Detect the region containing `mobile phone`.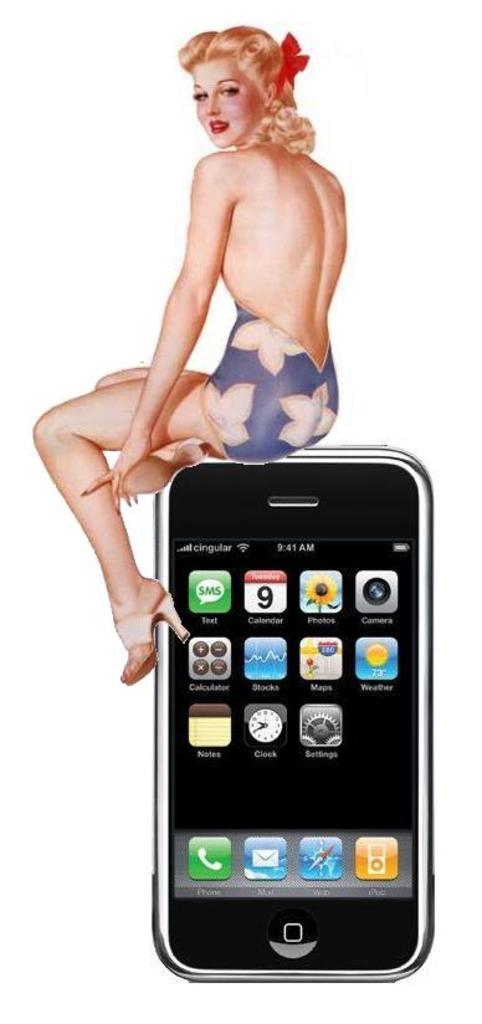
149:440:434:987.
